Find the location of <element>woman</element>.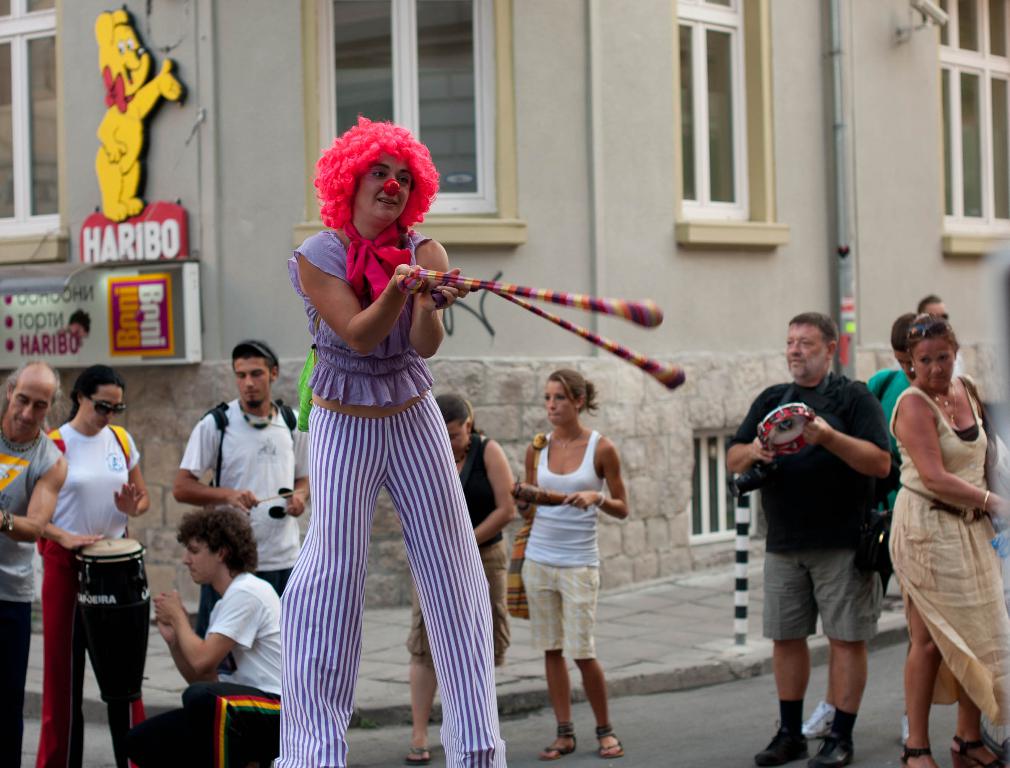
Location: (507,369,624,762).
